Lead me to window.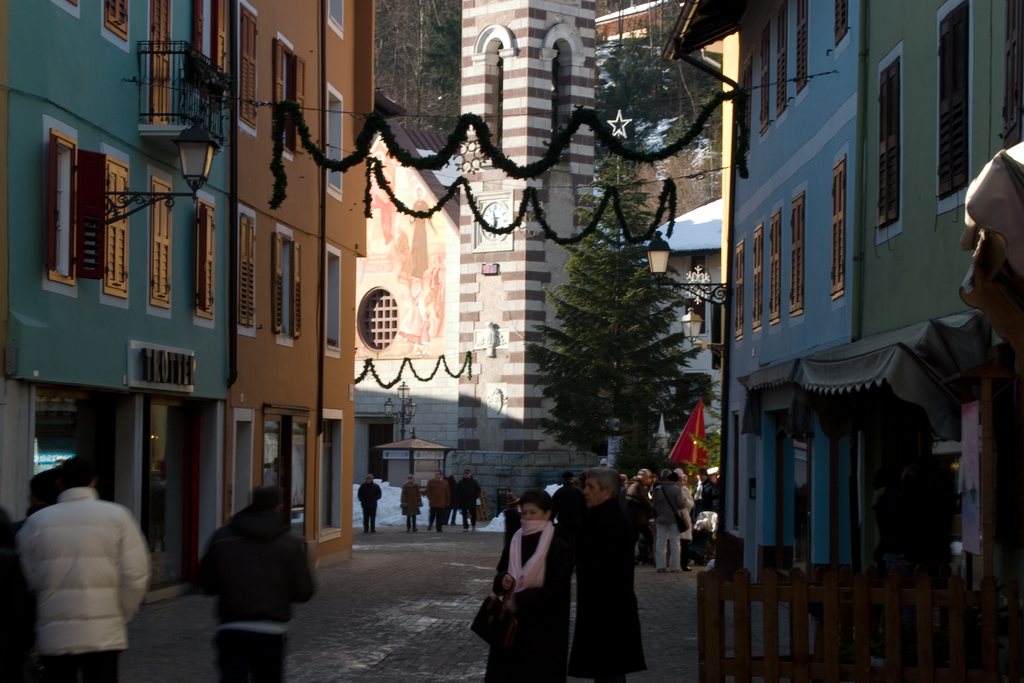
Lead to box(326, 0, 345, 42).
